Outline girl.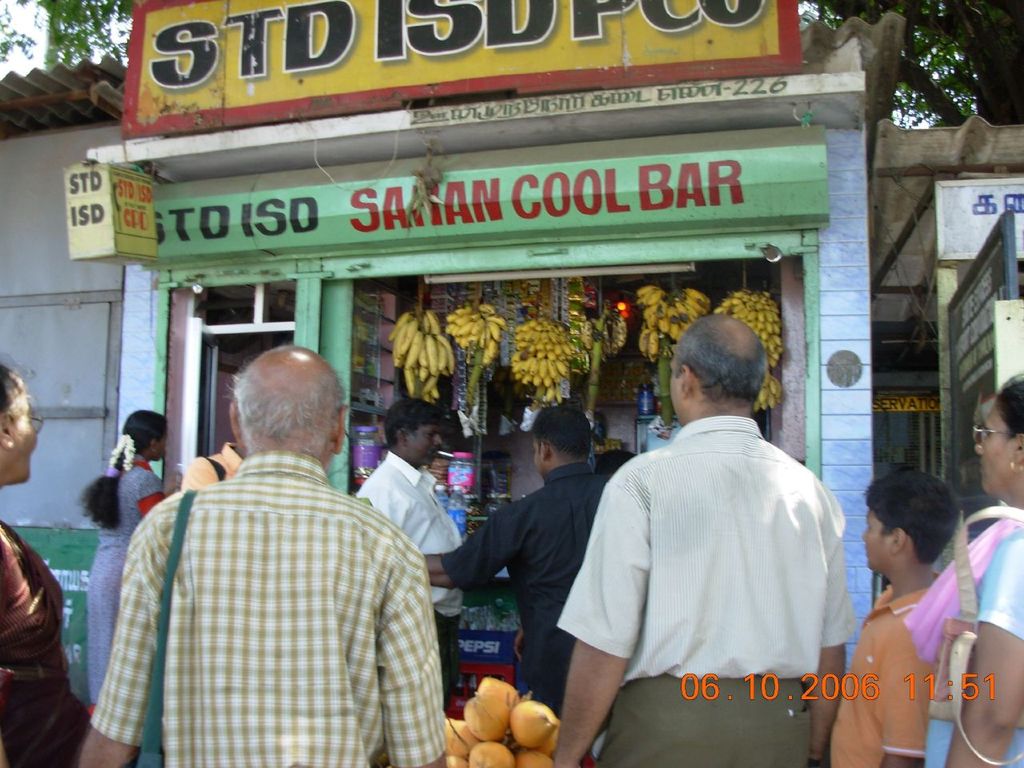
Outline: x1=76, y1=402, x2=187, y2=716.
